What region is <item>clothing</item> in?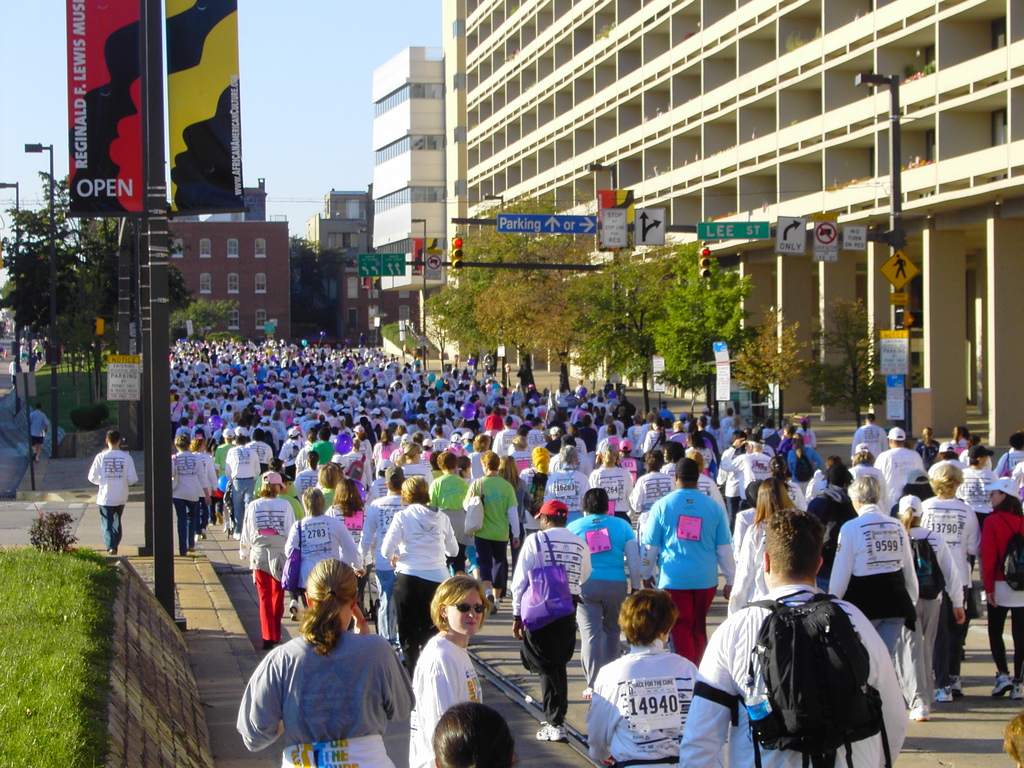
crop(913, 490, 982, 684).
